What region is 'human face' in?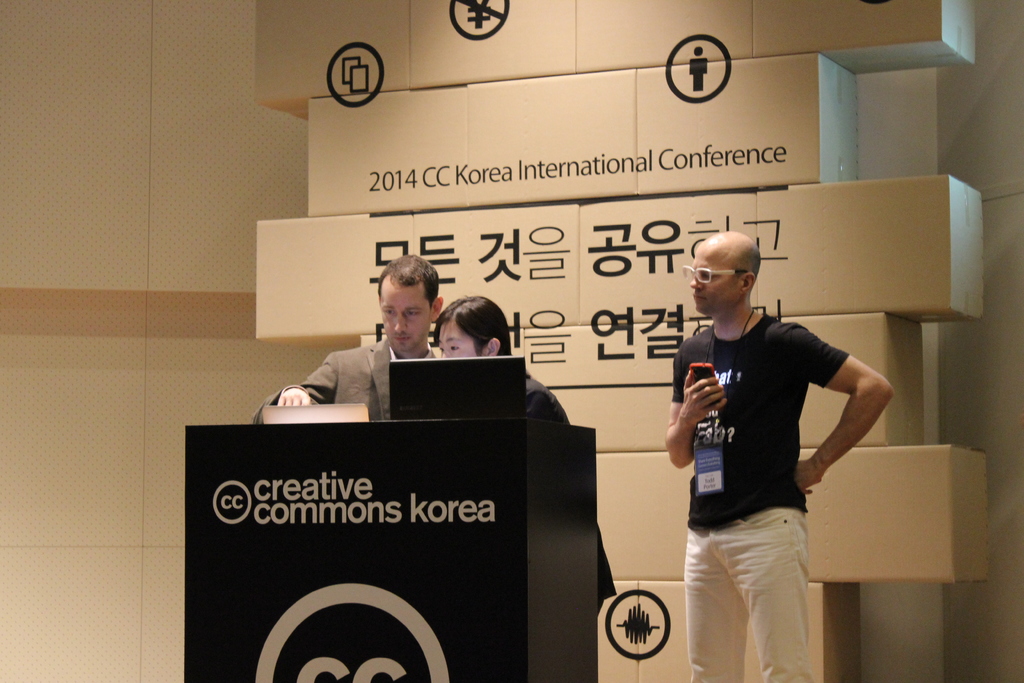
379/286/431/349.
